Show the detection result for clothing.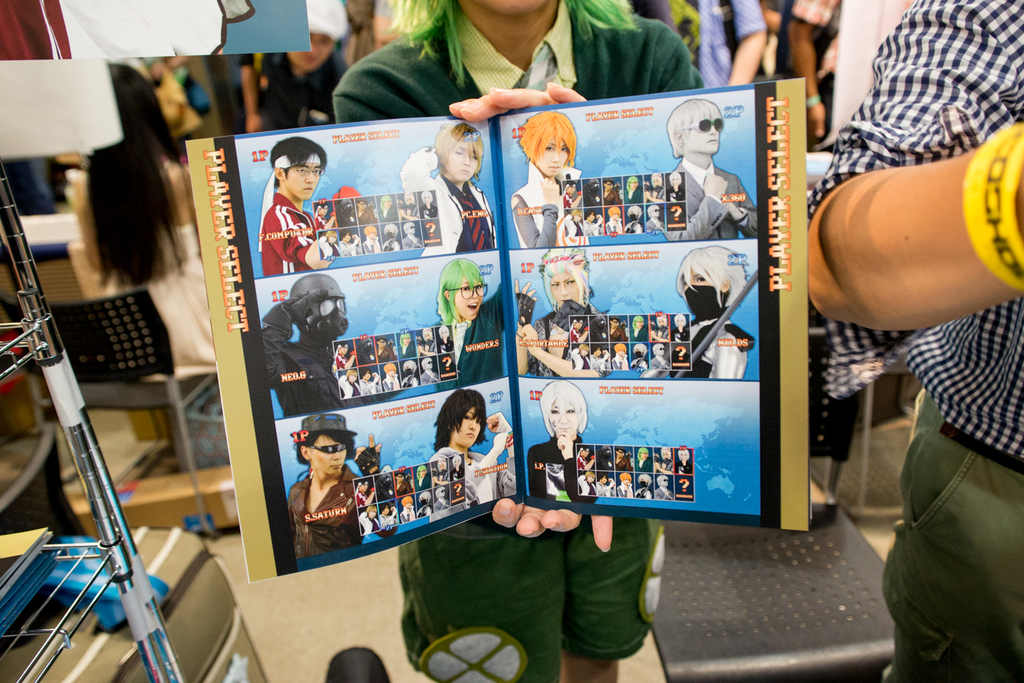
bbox=(513, 163, 593, 247).
